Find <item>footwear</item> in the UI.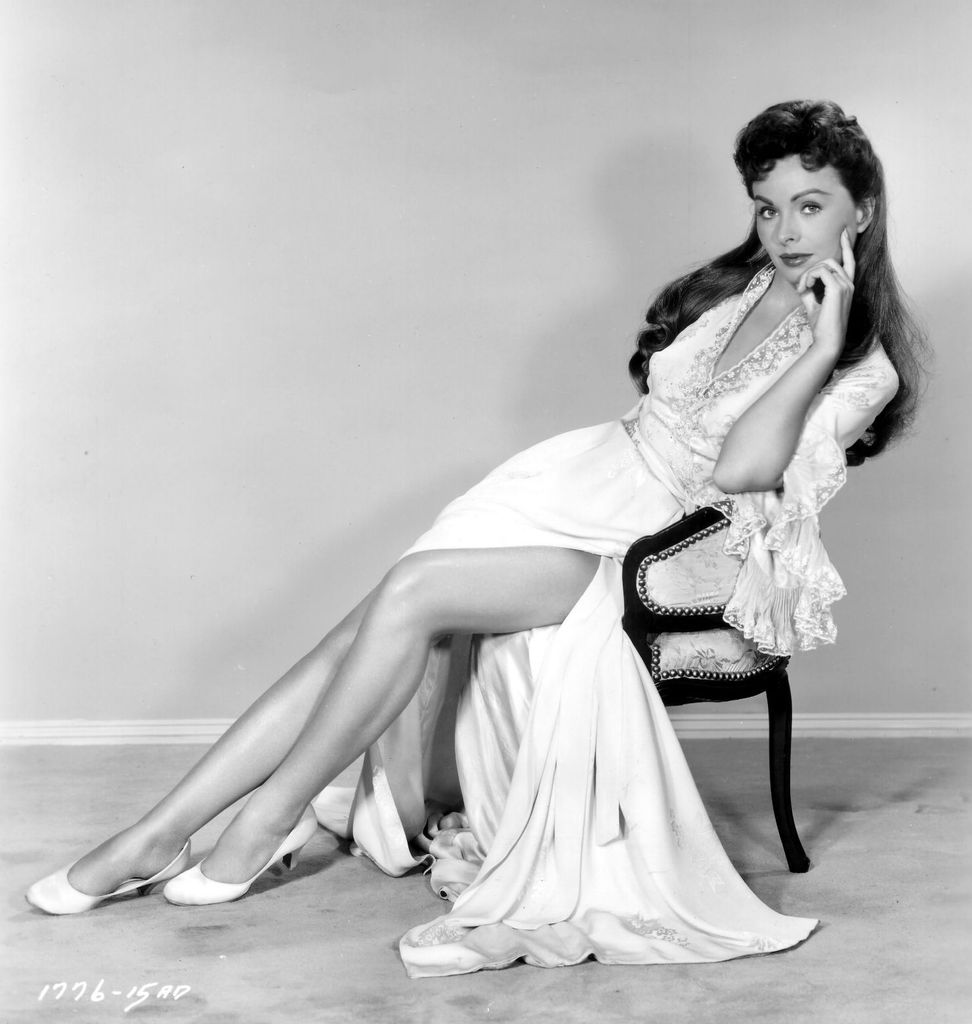
UI element at 156 802 319 901.
